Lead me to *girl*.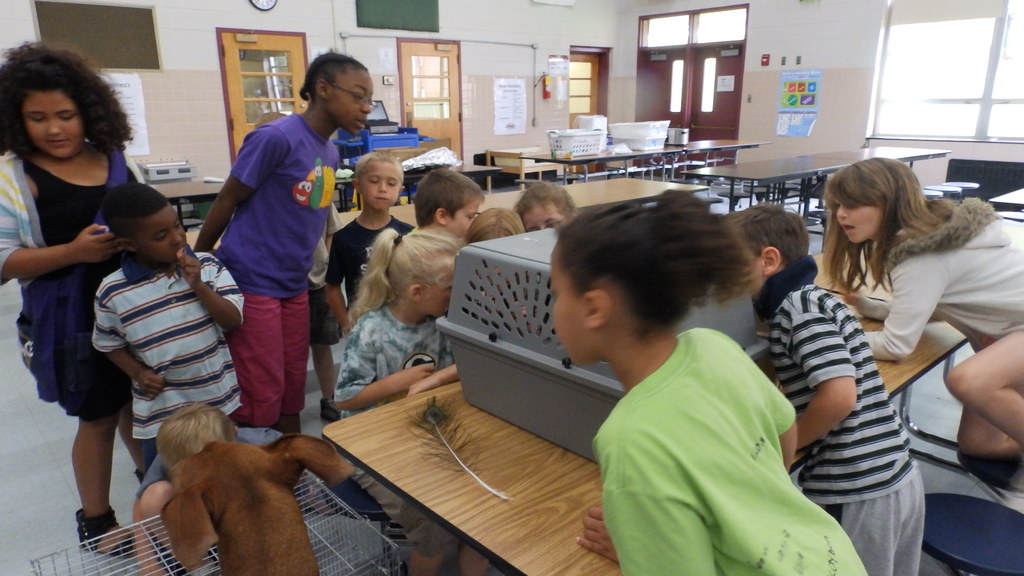
Lead to [left=332, top=232, right=469, bottom=575].
